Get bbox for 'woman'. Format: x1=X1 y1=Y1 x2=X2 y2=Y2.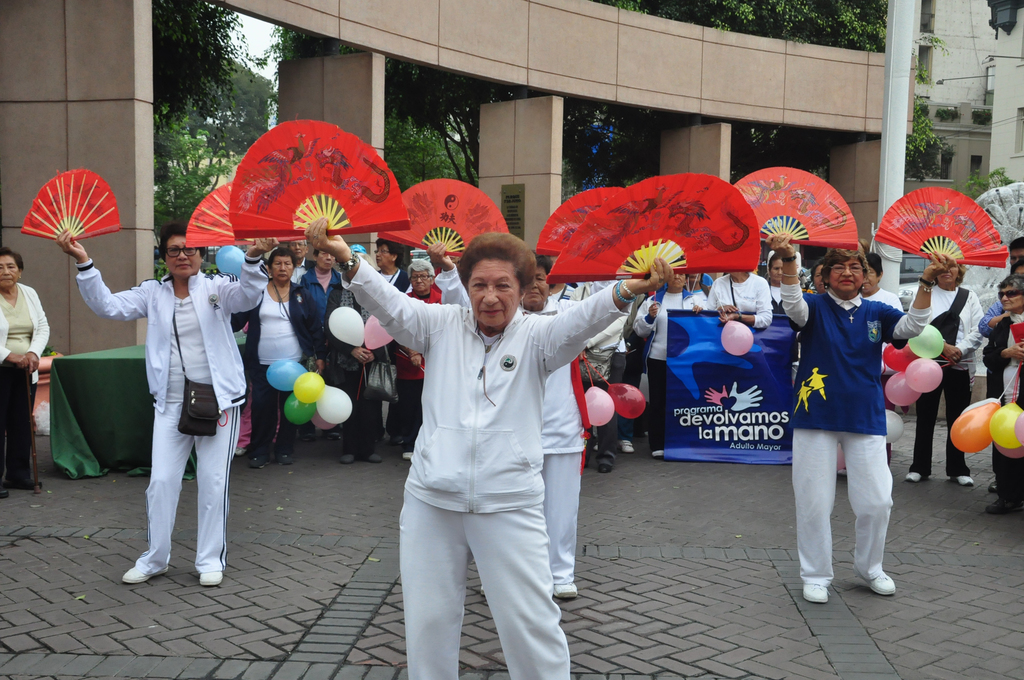
x1=52 y1=225 x2=286 y2=586.
